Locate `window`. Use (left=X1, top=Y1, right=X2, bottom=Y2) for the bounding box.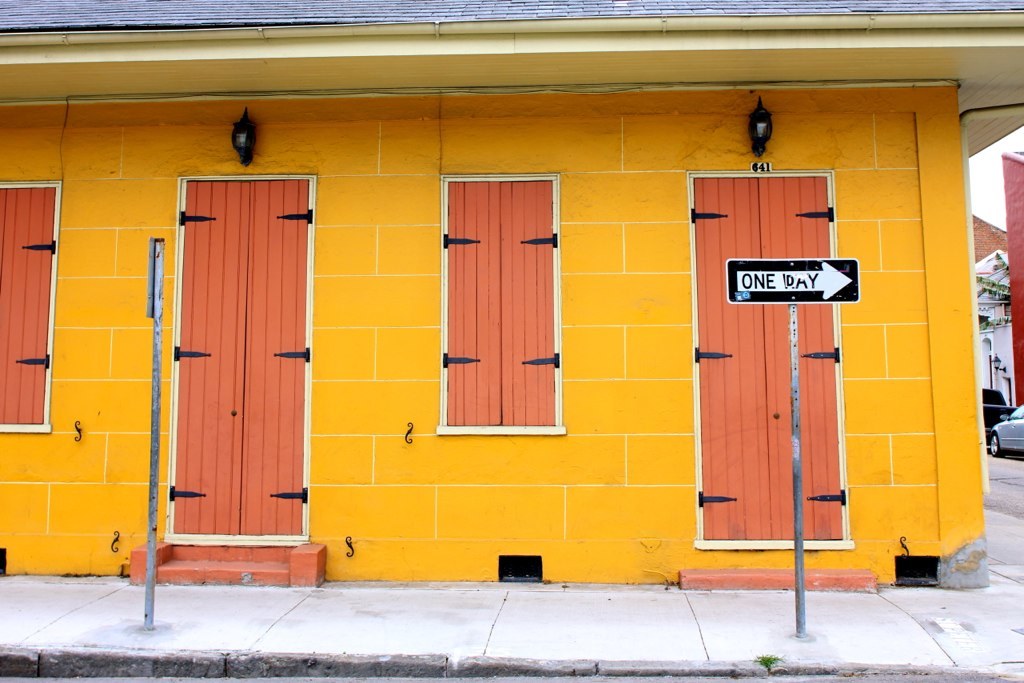
(left=0, top=179, right=61, bottom=437).
